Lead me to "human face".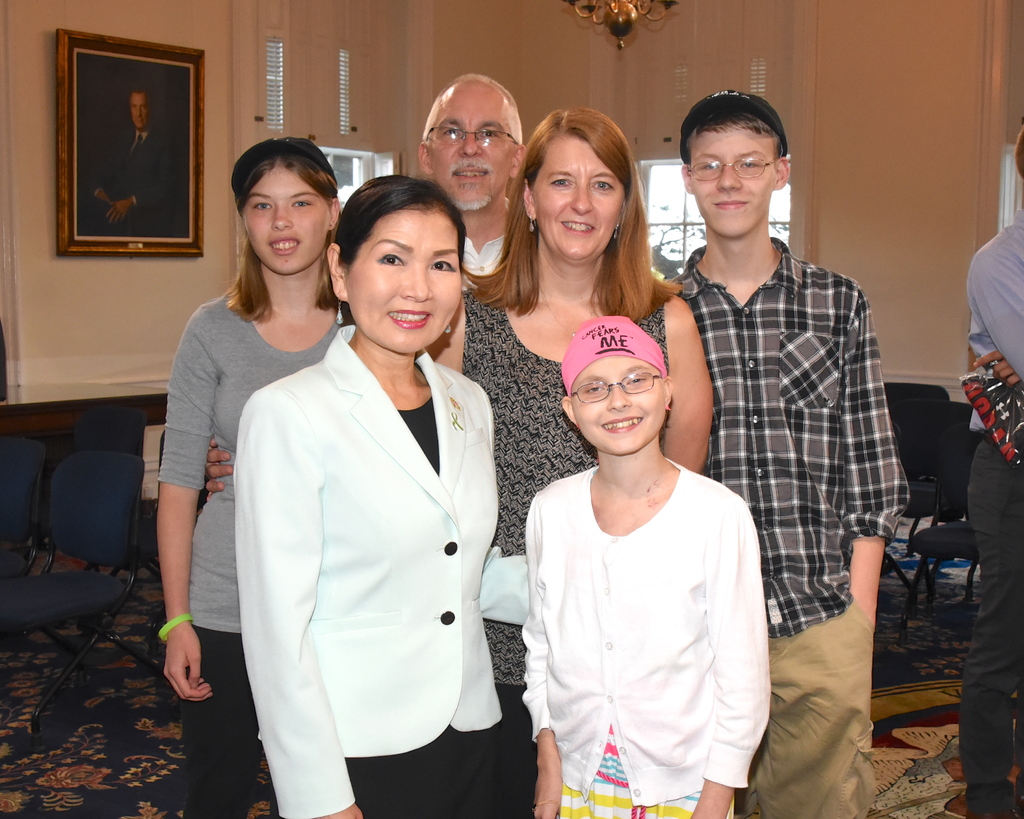
Lead to <bbox>698, 127, 780, 243</bbox>.
